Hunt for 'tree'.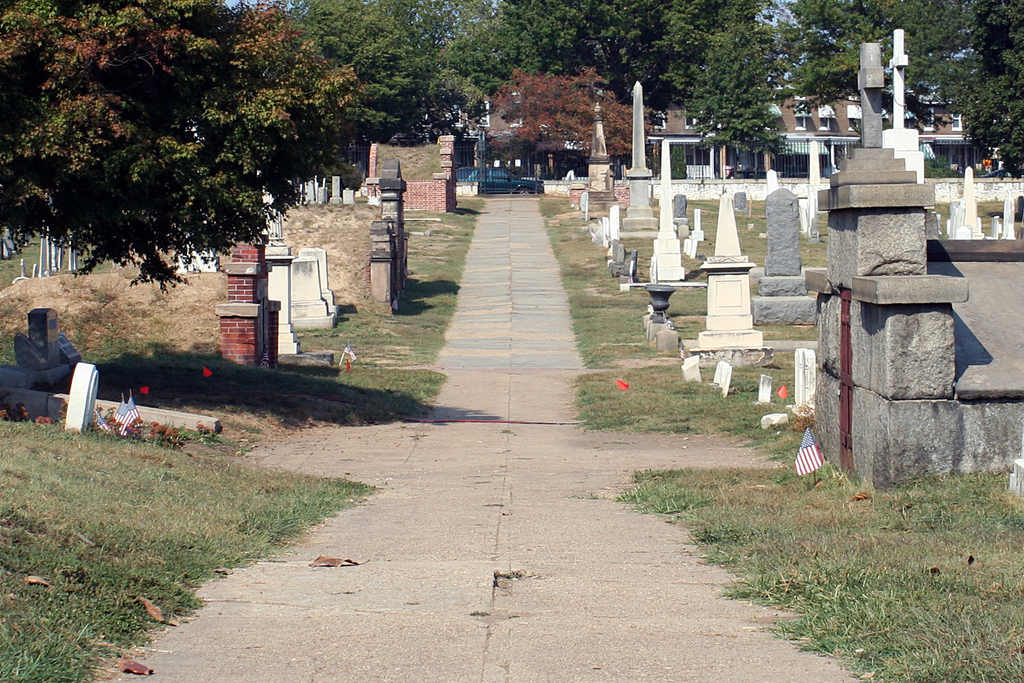
Hunted down at [327,0,494,146].
